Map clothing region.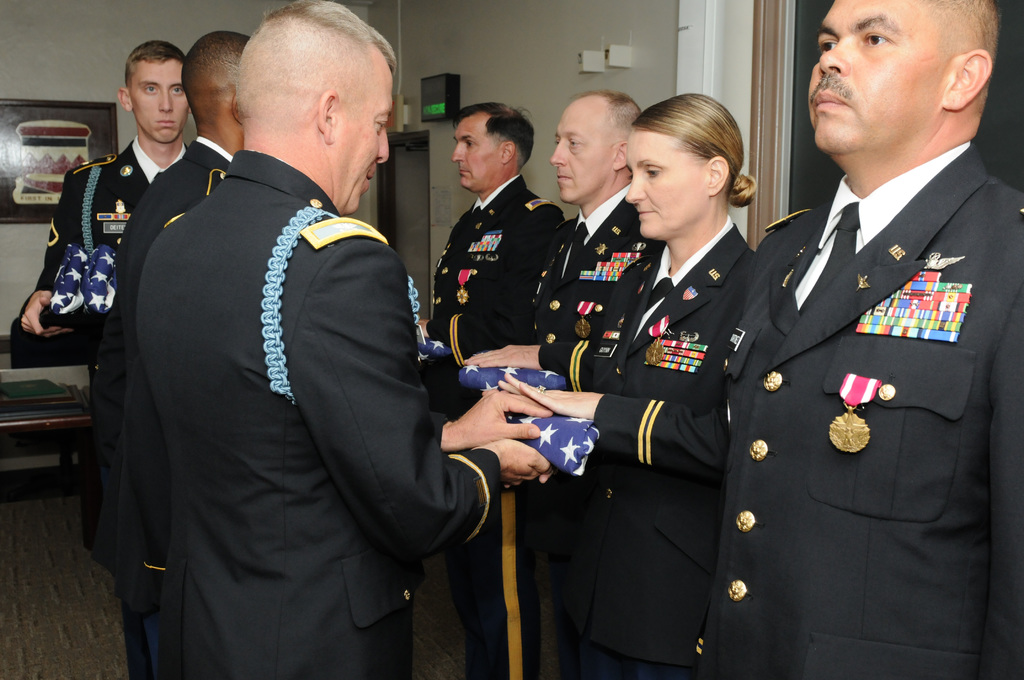
Mapped to {"x1": 104, "y1": 133, "x2": 232, "y2": 679}.
